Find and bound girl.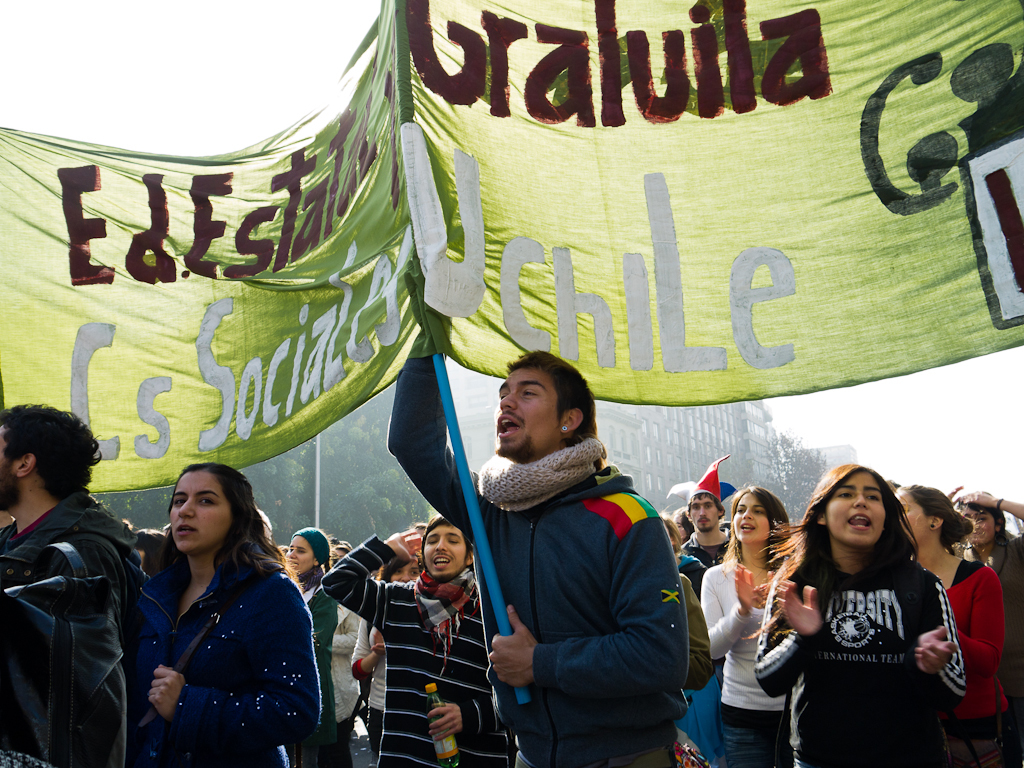
Bound: {"x1": 117, "y1": 458, "x2": 321, "y2": 767}.
